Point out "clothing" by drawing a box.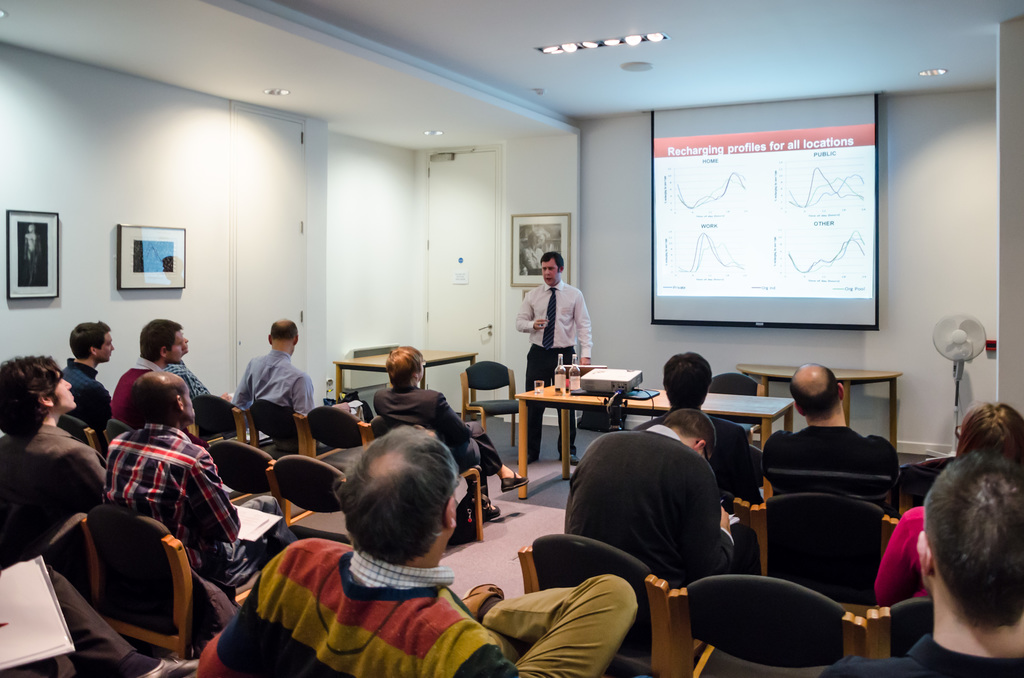
[819,630,1023,676].
